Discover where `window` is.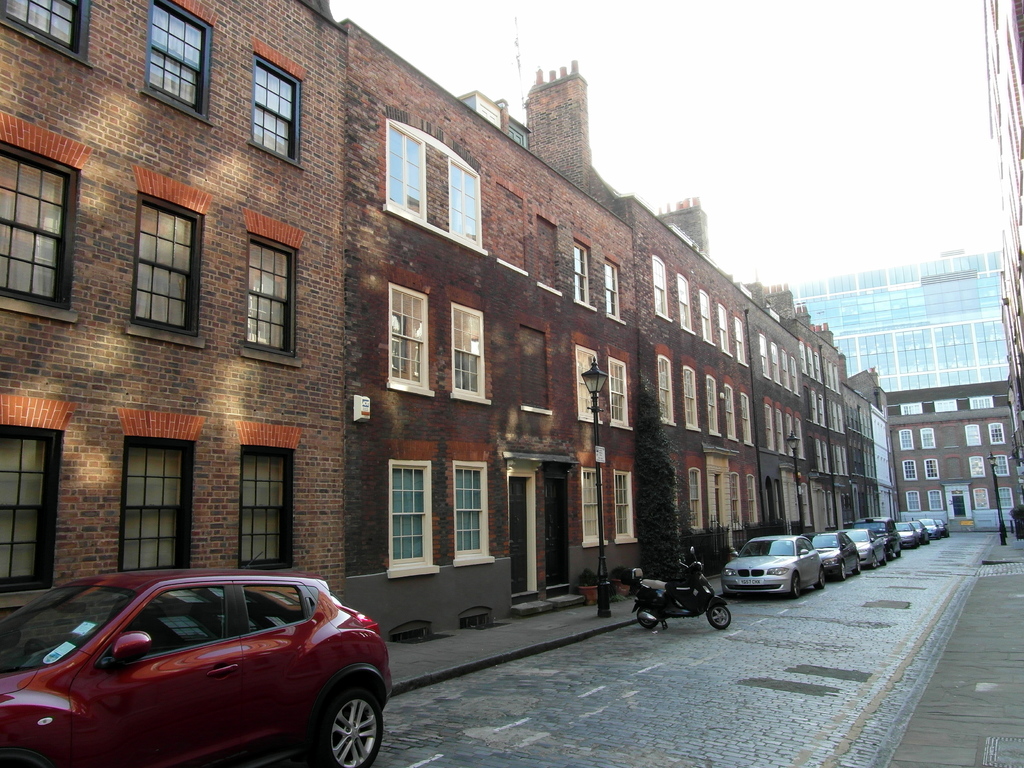
Discovered at bbox=[572, 241, 588, 306].
